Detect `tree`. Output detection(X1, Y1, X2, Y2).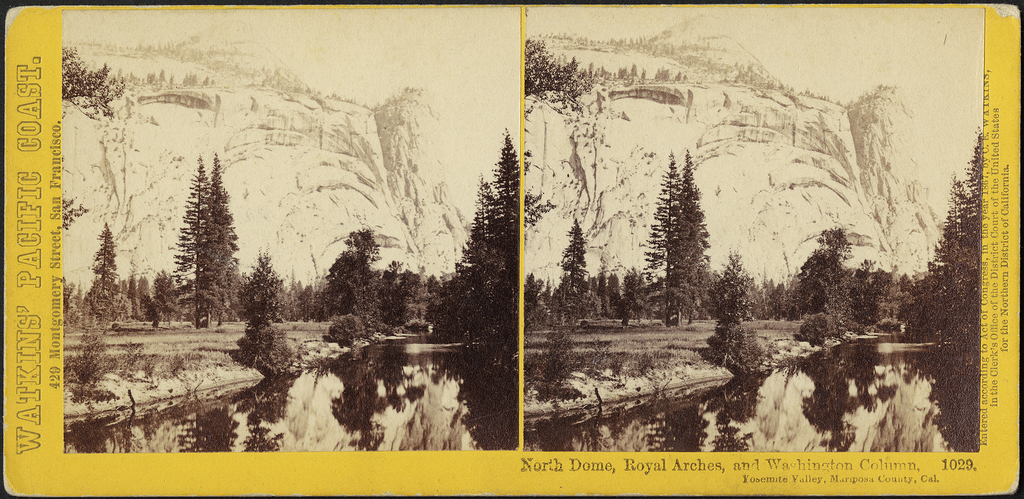
detection(423, 166, 495, 339).
